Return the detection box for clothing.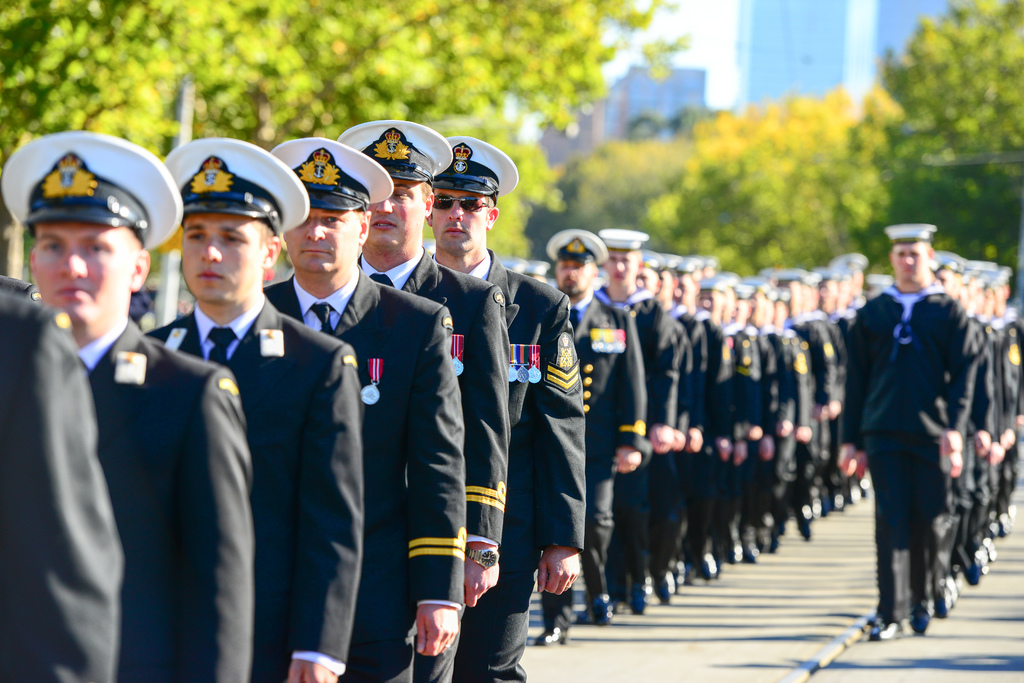
(359,245,508,682).
